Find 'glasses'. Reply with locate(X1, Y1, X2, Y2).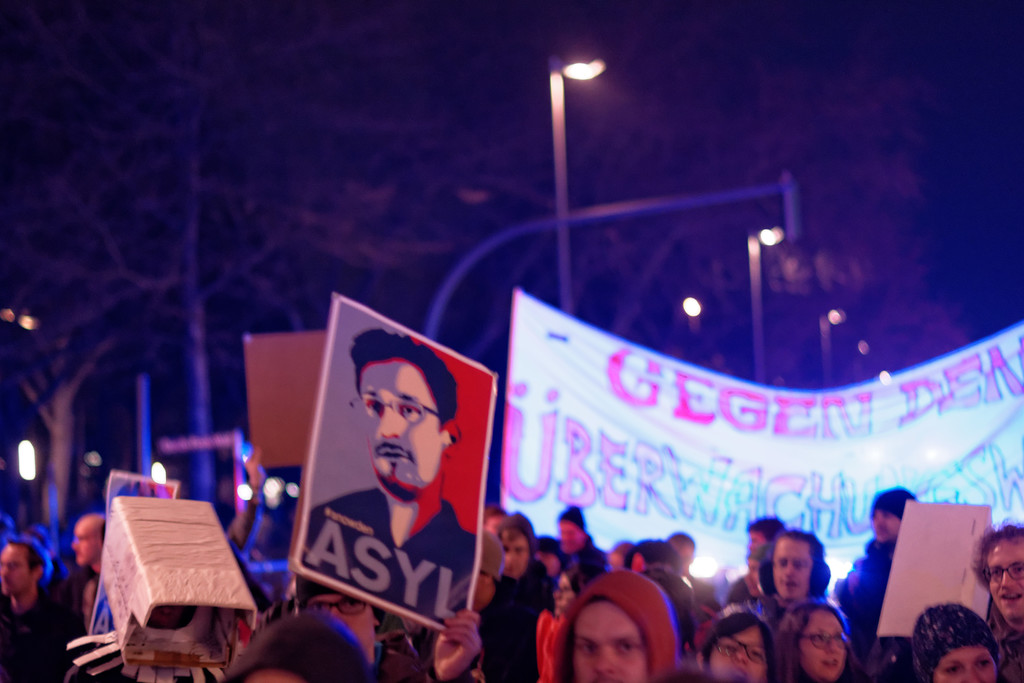
locate(703, 634, 771, 667).
